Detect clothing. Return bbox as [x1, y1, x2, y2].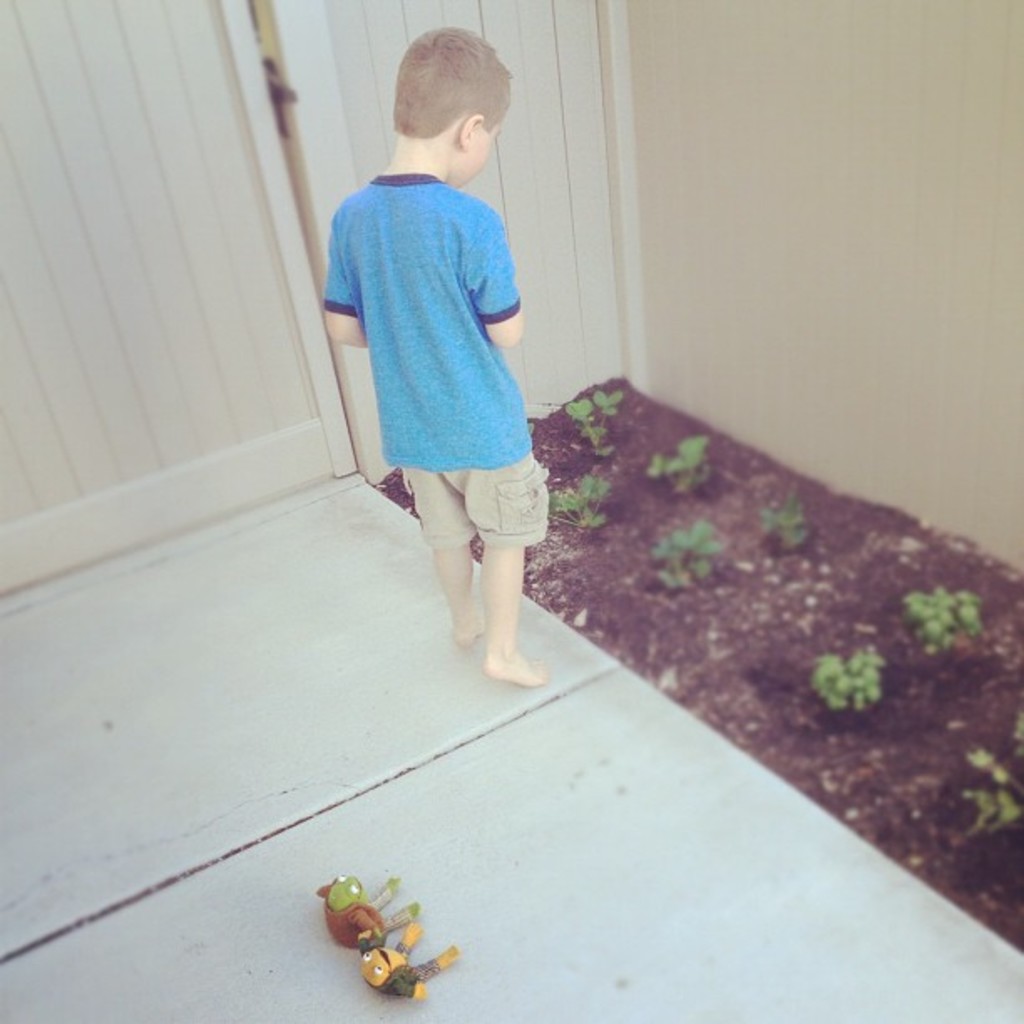
[353, 181, 545, 495].
